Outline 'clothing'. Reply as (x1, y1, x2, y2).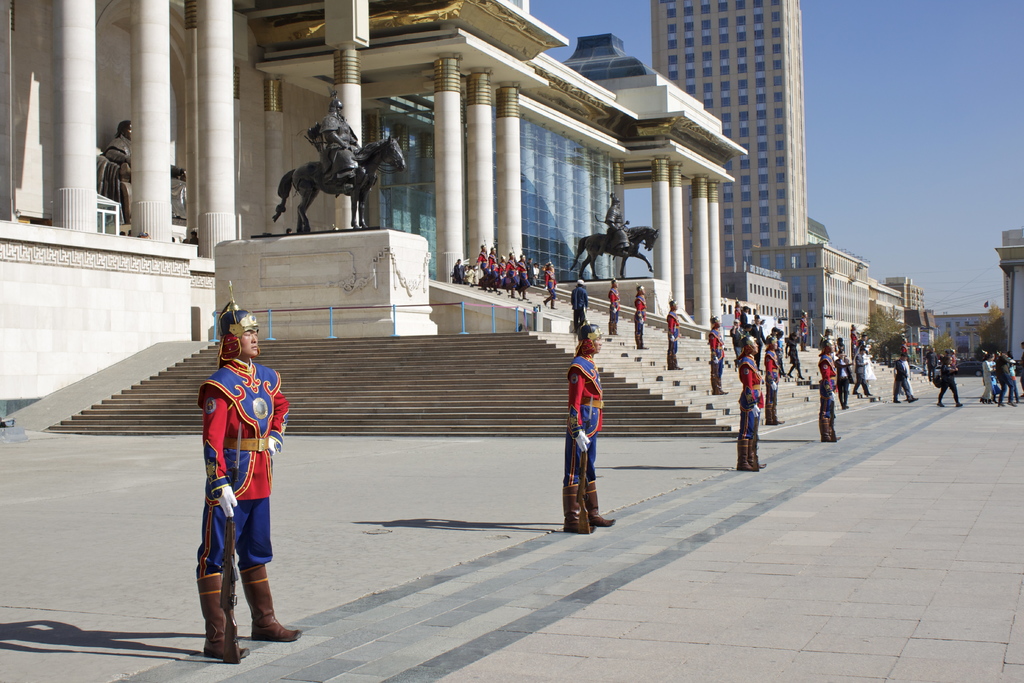
(93, 135, 131, 201).
